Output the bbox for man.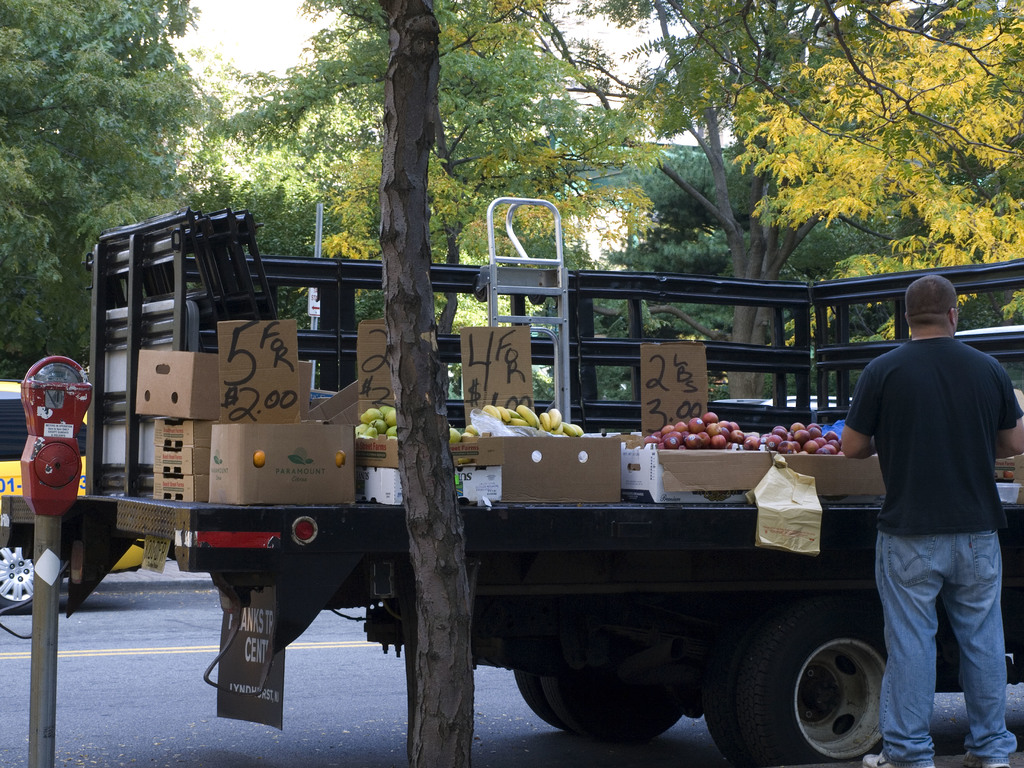
(left=830, top=278, right=1014, bottom=765).
